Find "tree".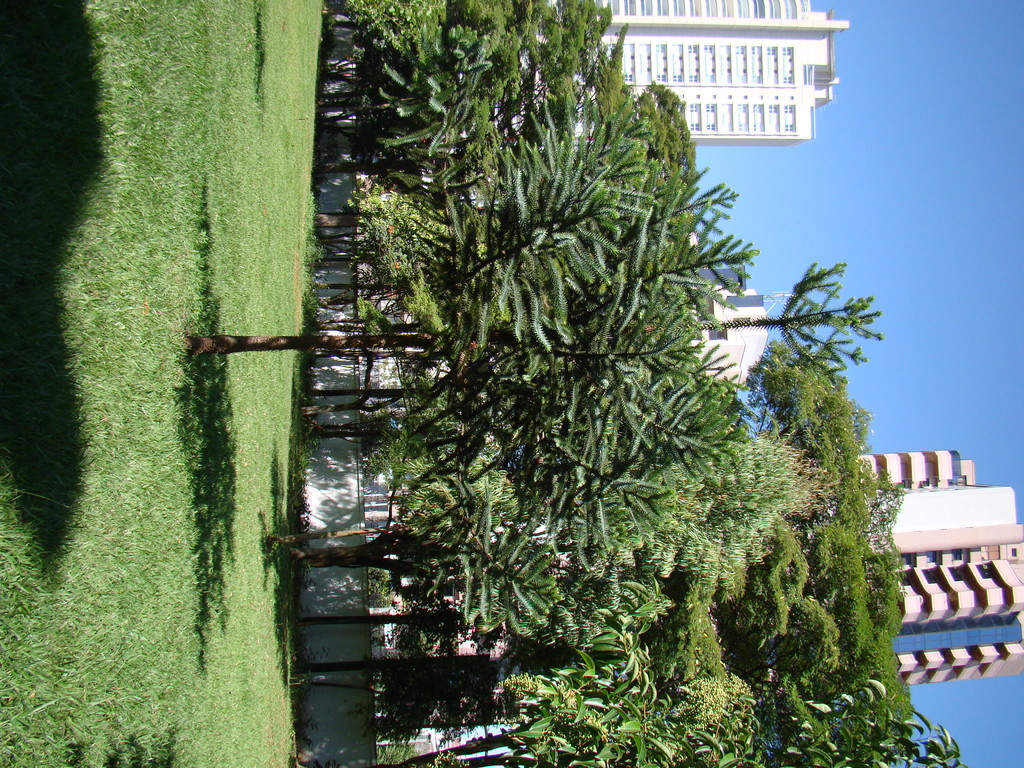
bbox=(265, 467, 653, 643).
